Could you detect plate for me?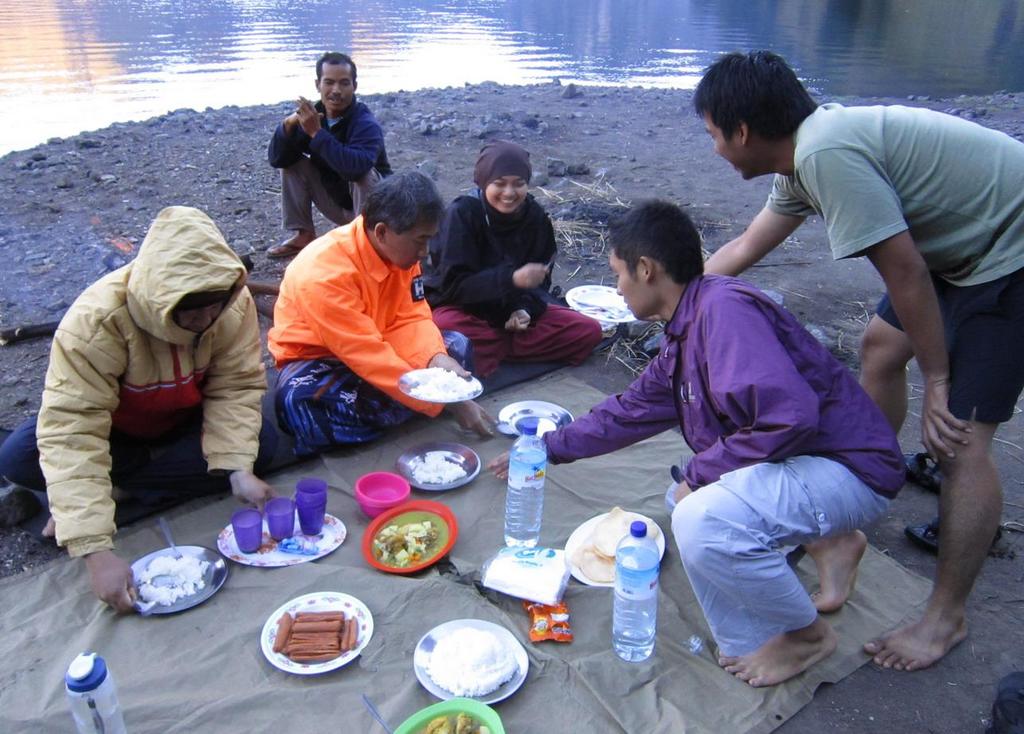
Detection result: 394:367:483:409.
